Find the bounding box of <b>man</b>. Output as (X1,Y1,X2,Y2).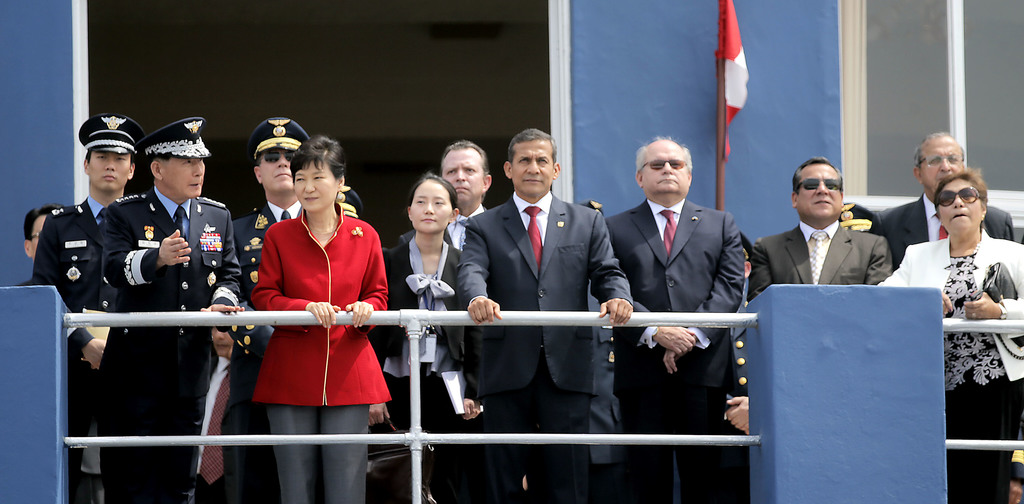
(337,180,367,224).
